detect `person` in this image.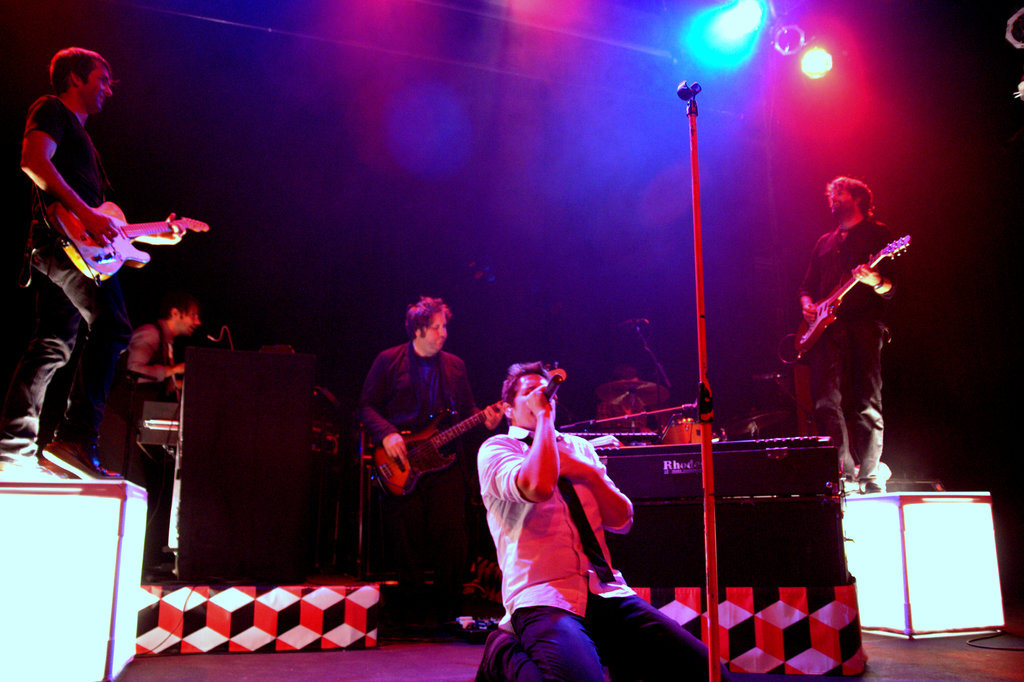
Detection: {"x1": 790, "y1": 147, "x2": 914, "y2": 515}.
